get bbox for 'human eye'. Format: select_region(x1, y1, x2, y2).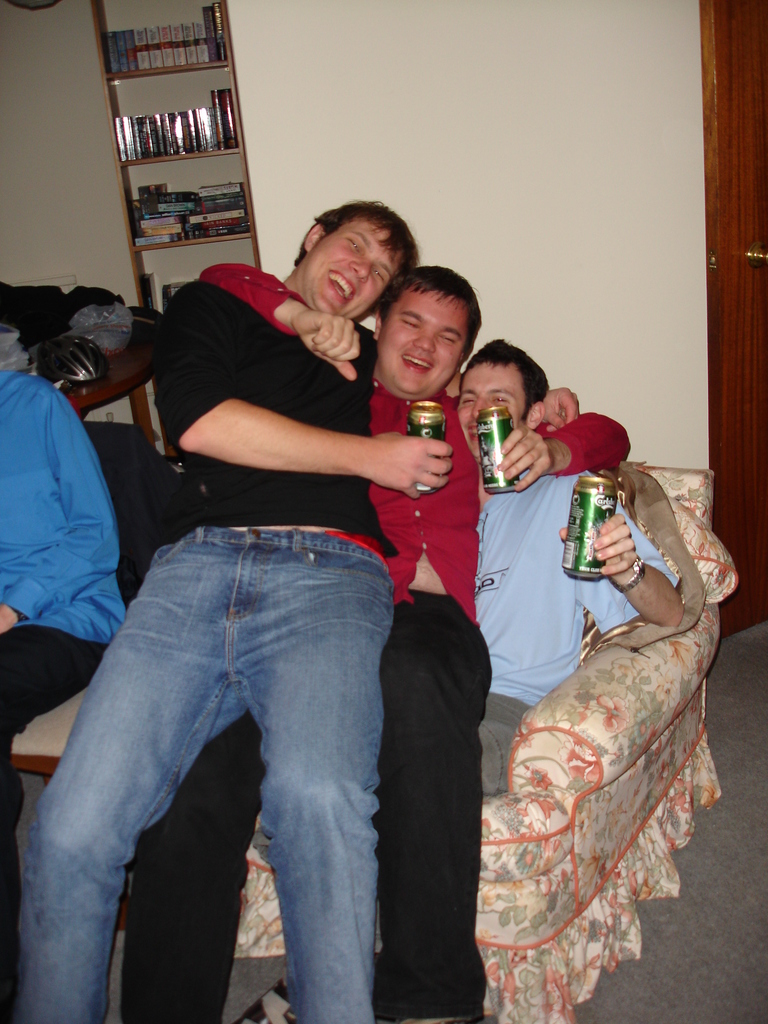
select_region(370, 268, 387, 287).
